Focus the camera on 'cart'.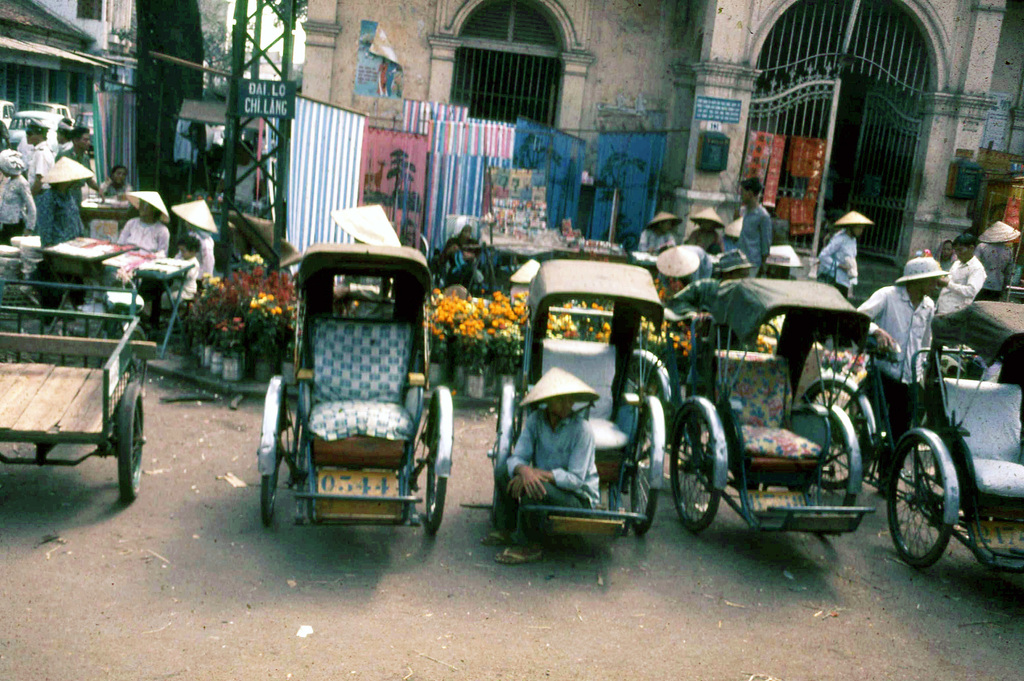
Focus region: 881,300,1023,575.
